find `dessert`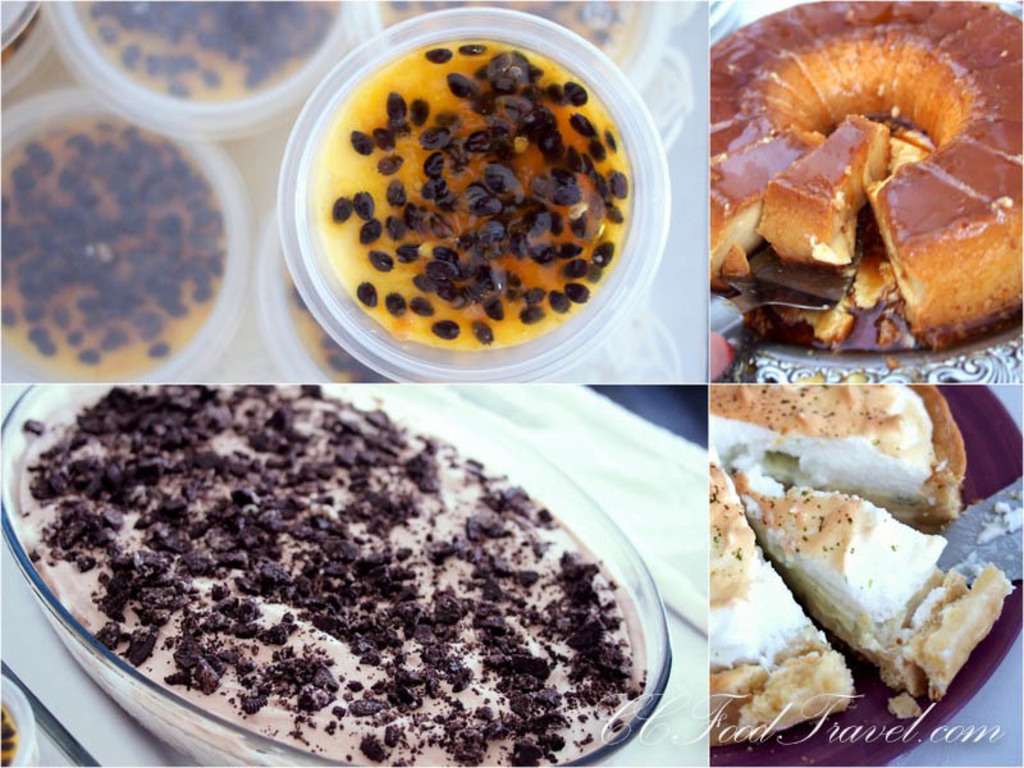
bbox(0, 116, 228, 376)
